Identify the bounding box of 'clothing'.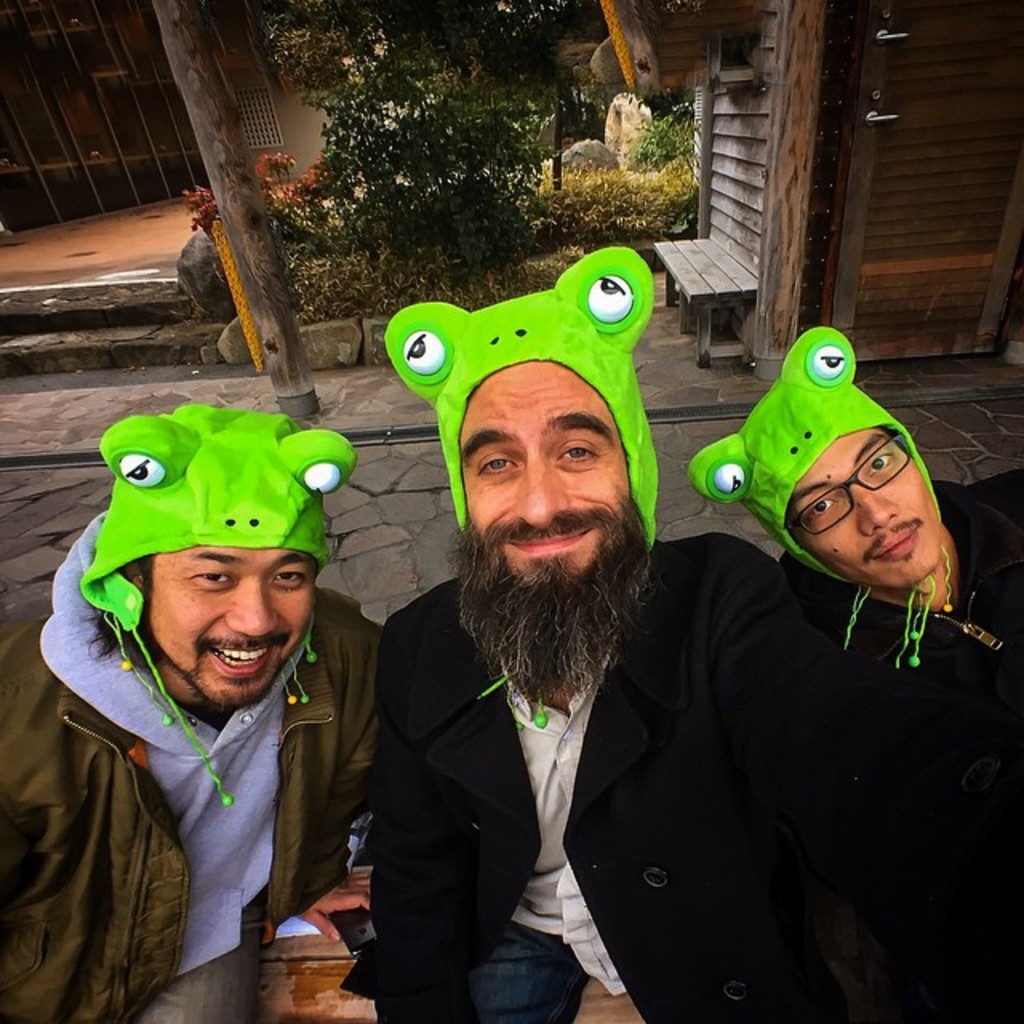
[left=0, top=502, right=384, bottom=1022].
